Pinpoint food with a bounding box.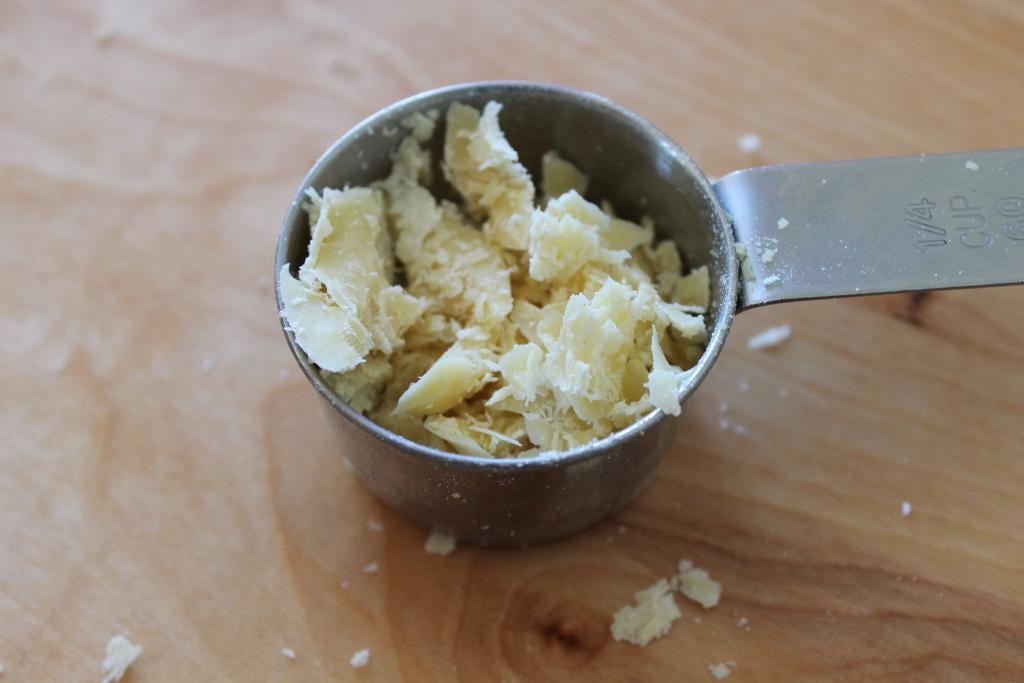
[left=776, top=215, right=789, bottom=231].
